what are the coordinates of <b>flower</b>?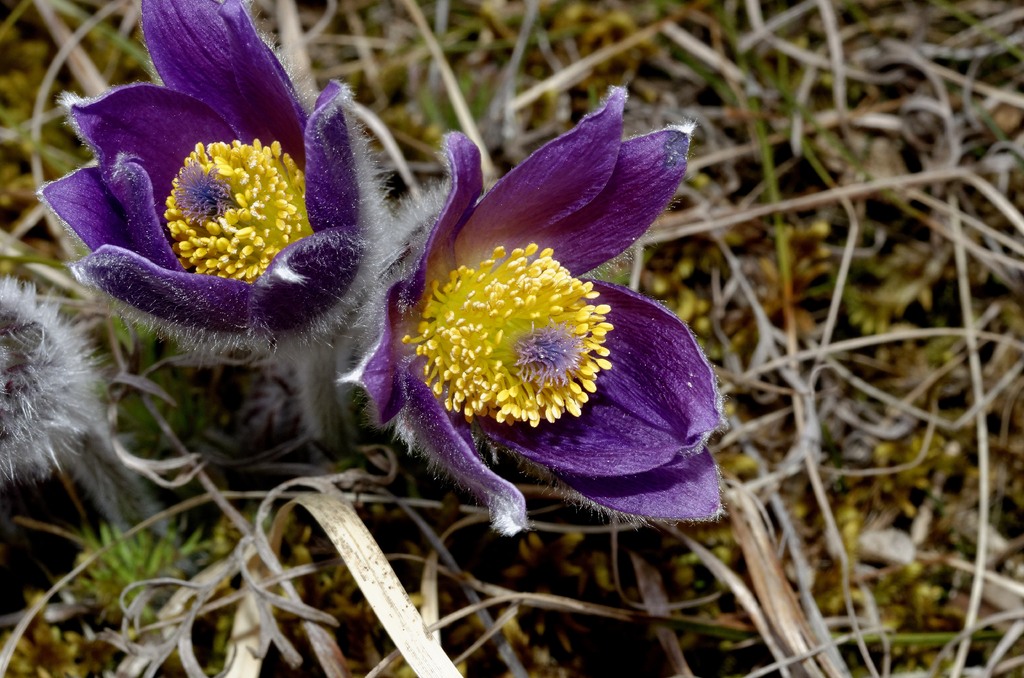
{"x1": 31, "y1": 0, "x2": 407, "y2": 469}.
